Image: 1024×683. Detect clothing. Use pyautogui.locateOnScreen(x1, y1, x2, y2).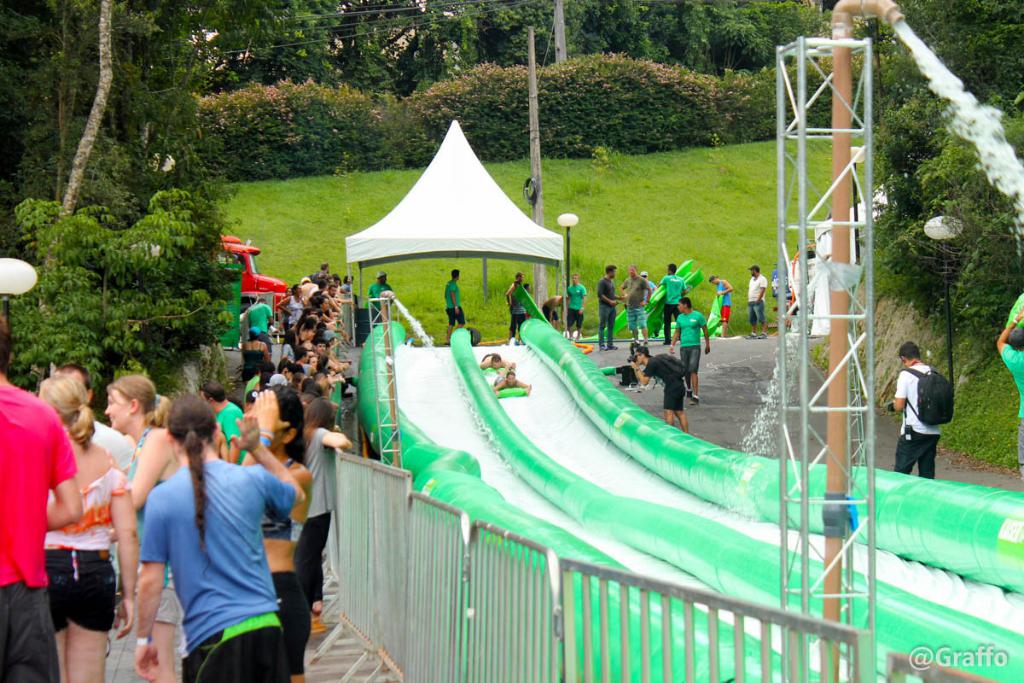
pyautogui.locateOnScreen(673, 312, 707, 378).
